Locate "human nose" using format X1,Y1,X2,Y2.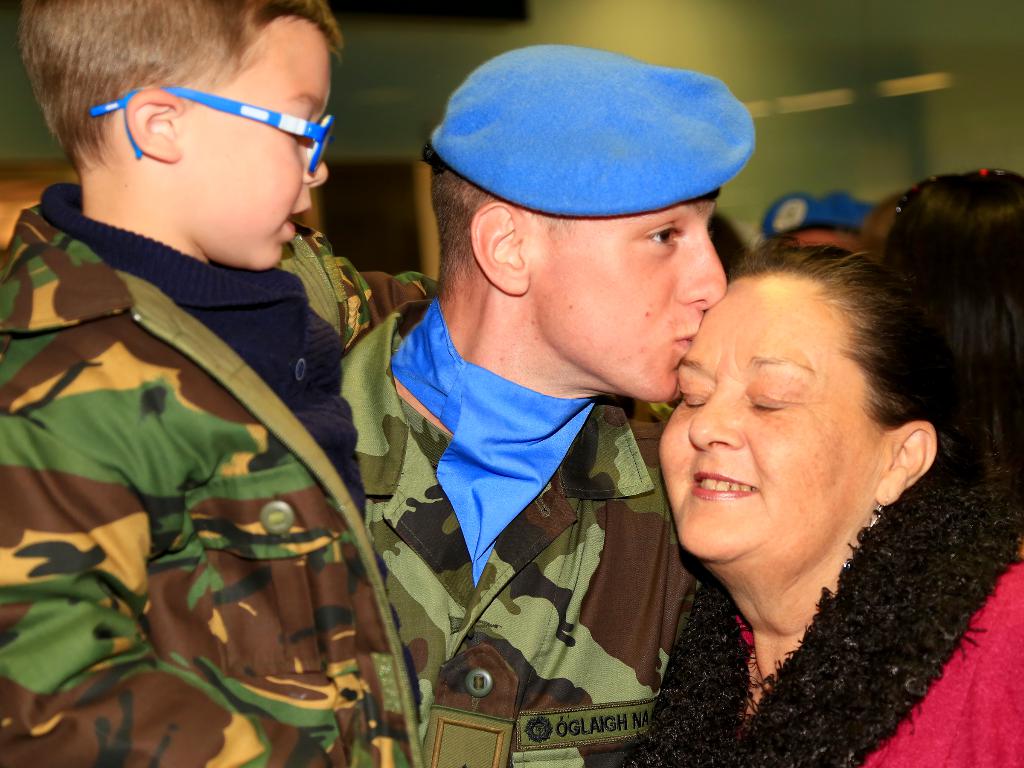
674,226,728,309.
